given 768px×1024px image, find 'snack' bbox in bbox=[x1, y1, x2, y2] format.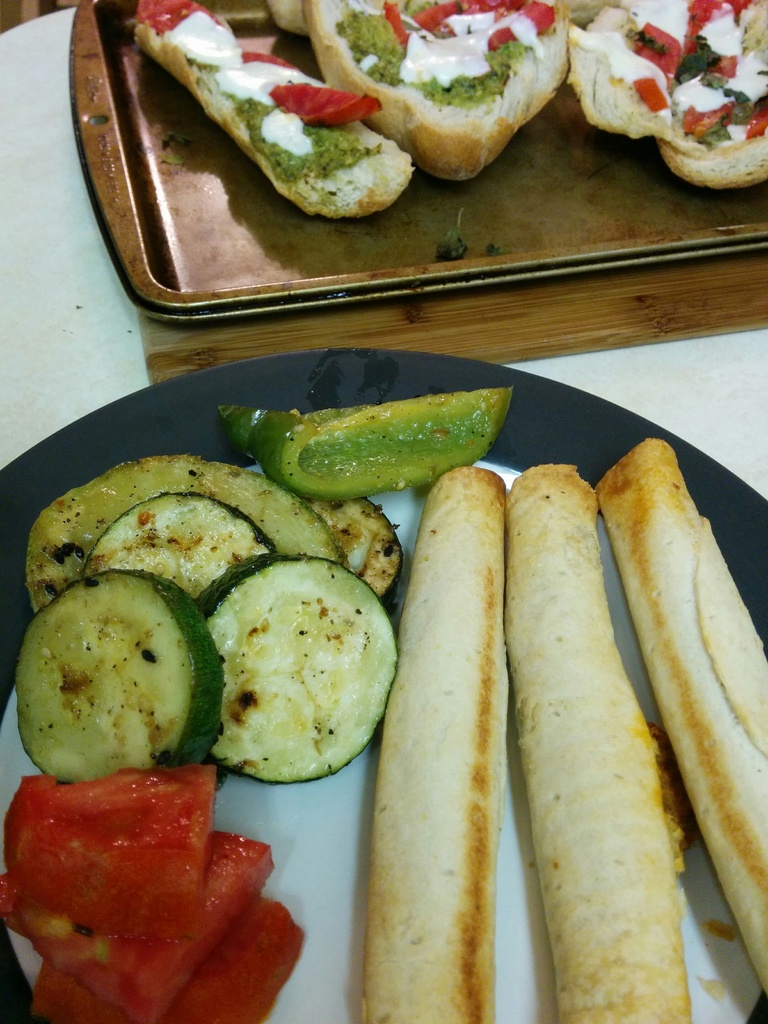
bbox=[563, 0, 767, 185].
